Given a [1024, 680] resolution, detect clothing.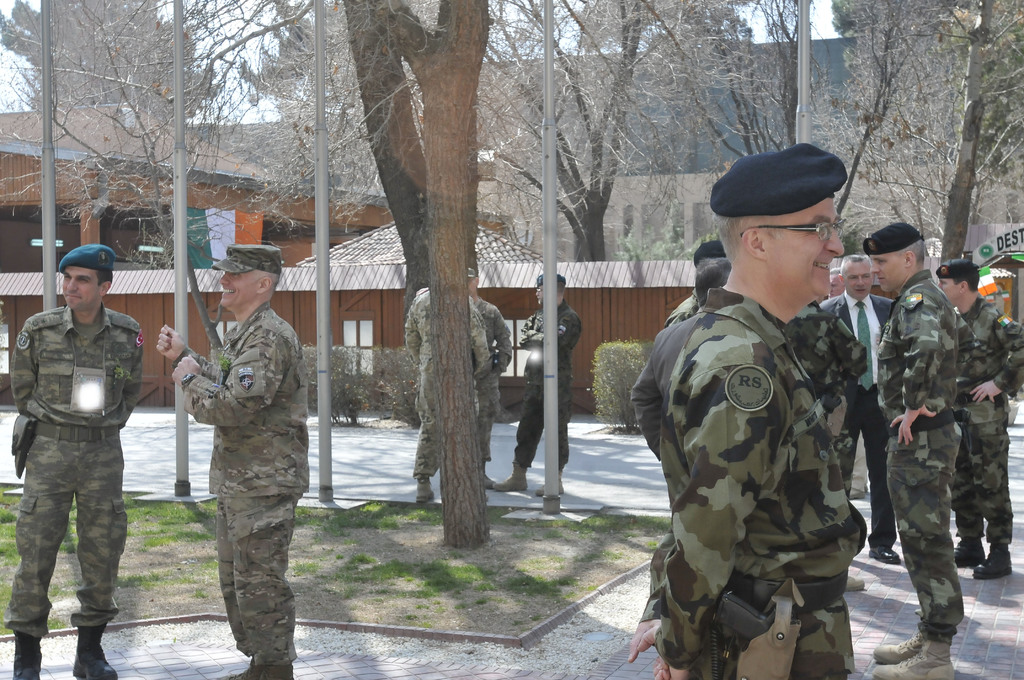
{"x1": 879, "y1": 271, "x2": 959, "y2": 654}.
